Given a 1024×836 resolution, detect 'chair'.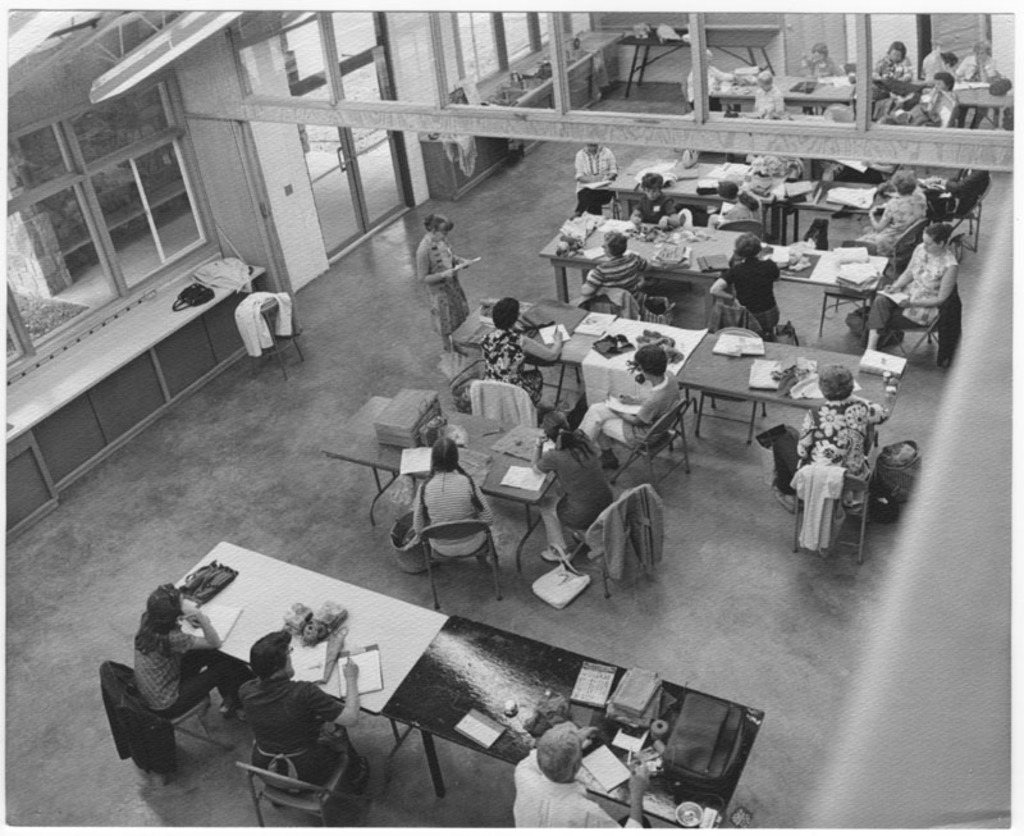
876/283/952/358.
